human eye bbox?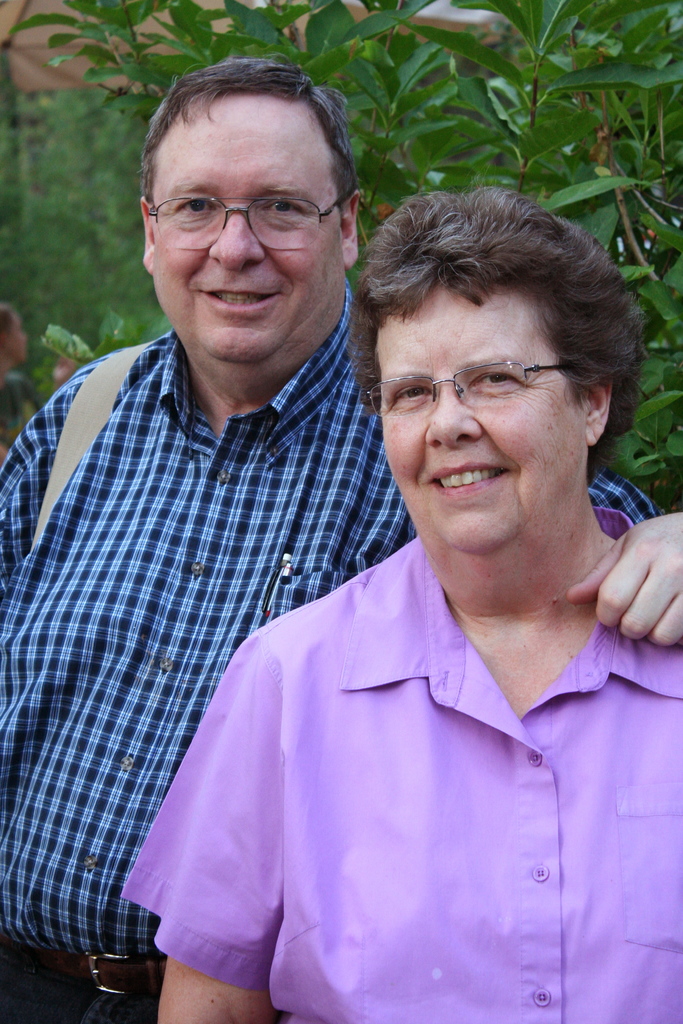
l=391, t=376, r=432, b=410
